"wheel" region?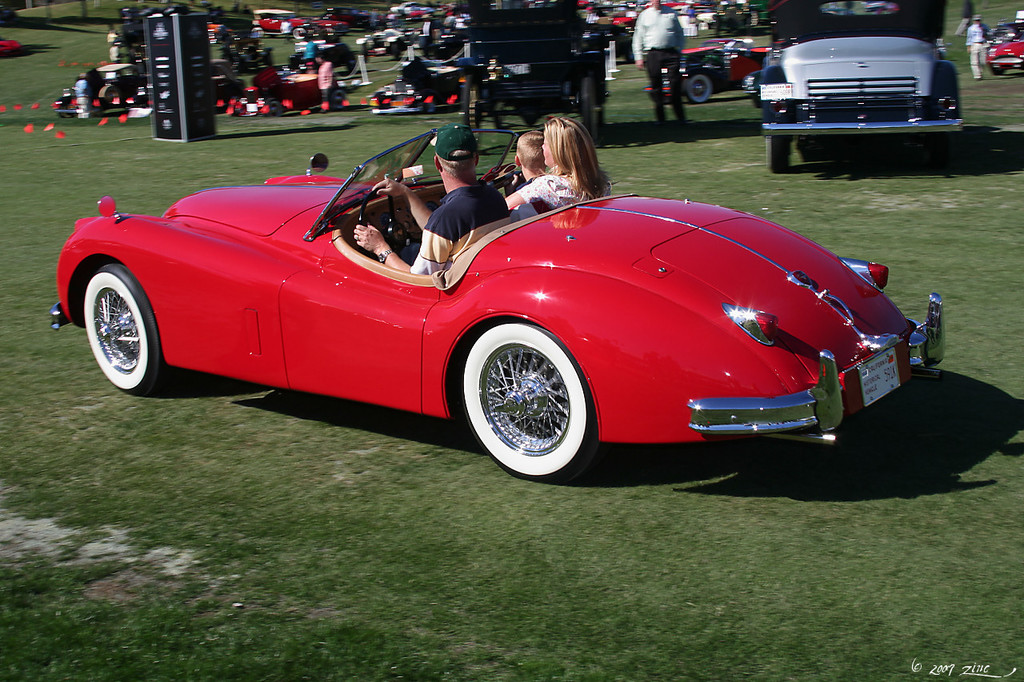
rect(683, 69, 714, 106)
